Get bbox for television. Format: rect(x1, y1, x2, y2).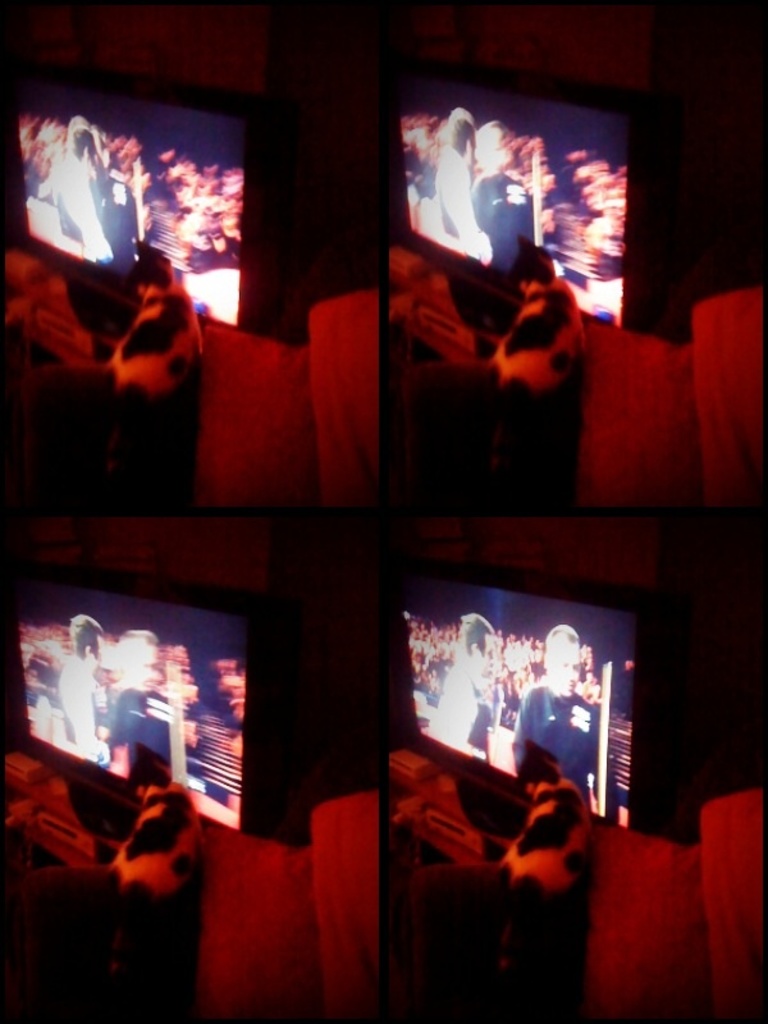
rect(0, 573, 269, 829).
